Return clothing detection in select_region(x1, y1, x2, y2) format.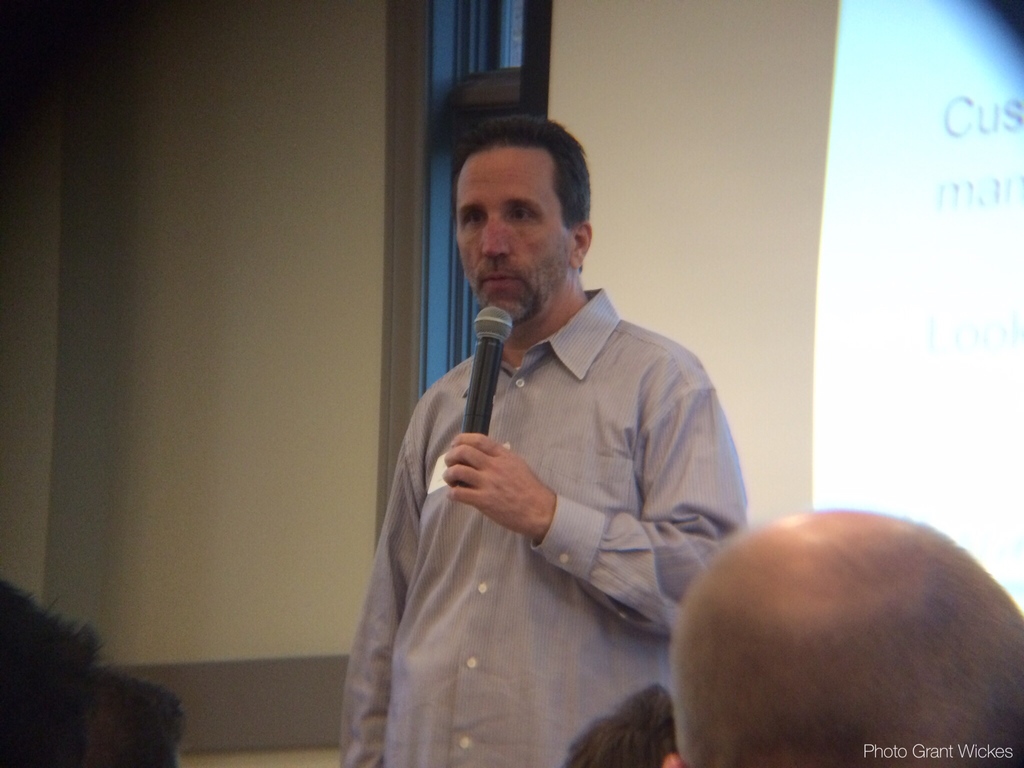
select_region(352, 260, 759, 757).
